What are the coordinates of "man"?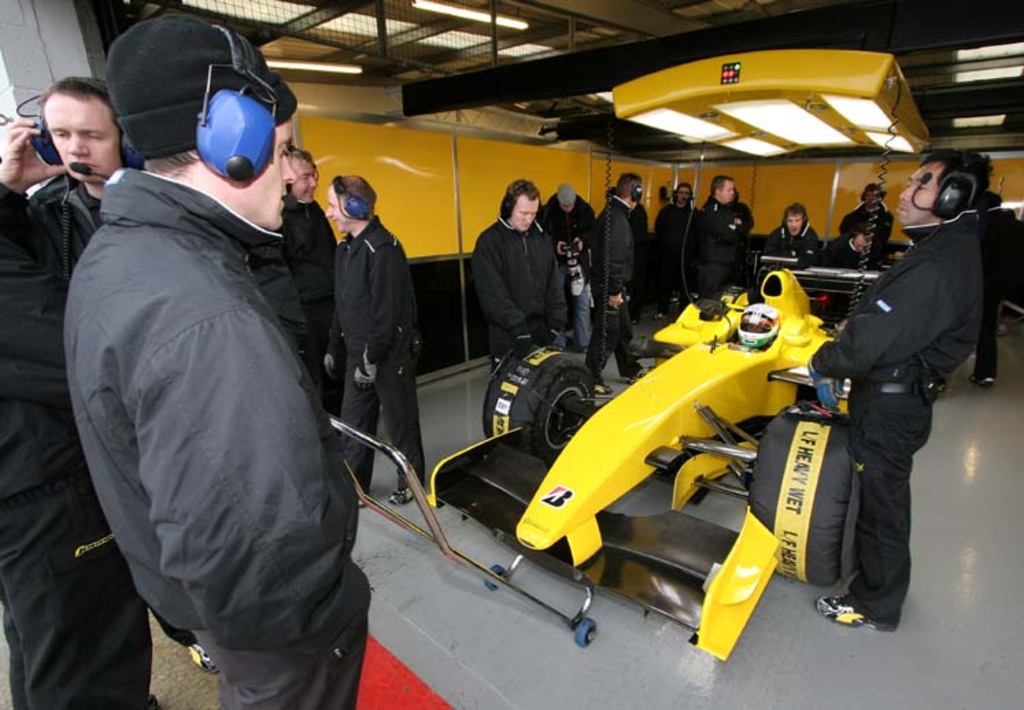
left=251, top=160, right=344, bottom=425.
